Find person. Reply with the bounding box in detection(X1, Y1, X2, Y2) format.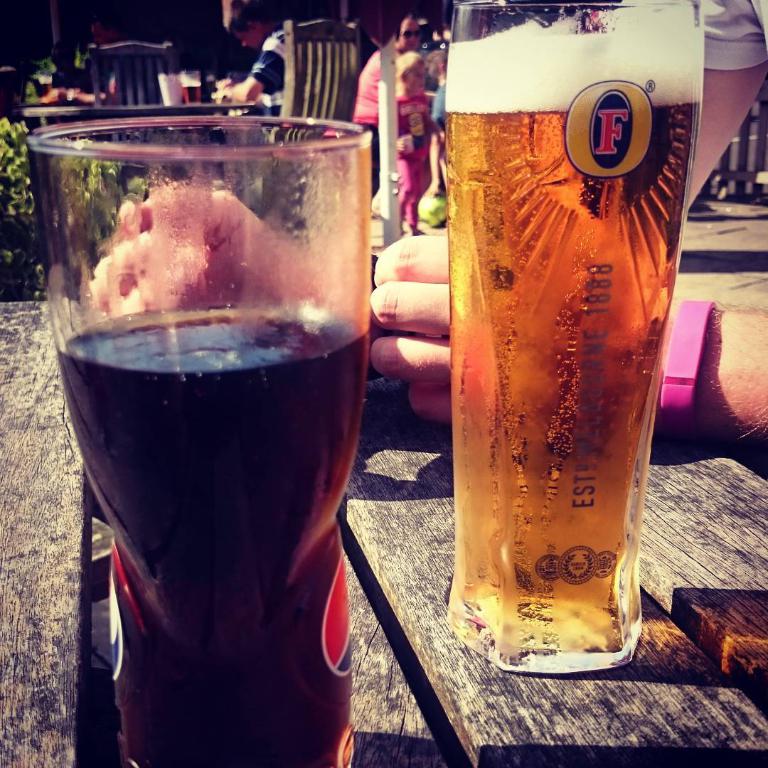
detection(203, 0, 304, 110).
